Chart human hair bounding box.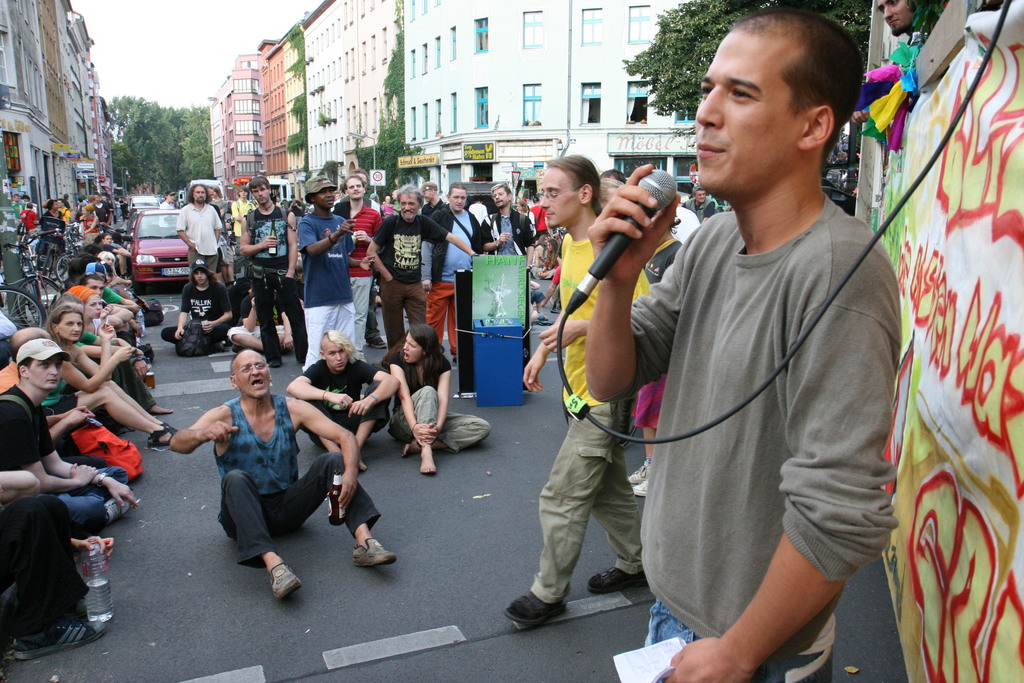
Charted: left=713, top=8, right=865, bottom=173.
